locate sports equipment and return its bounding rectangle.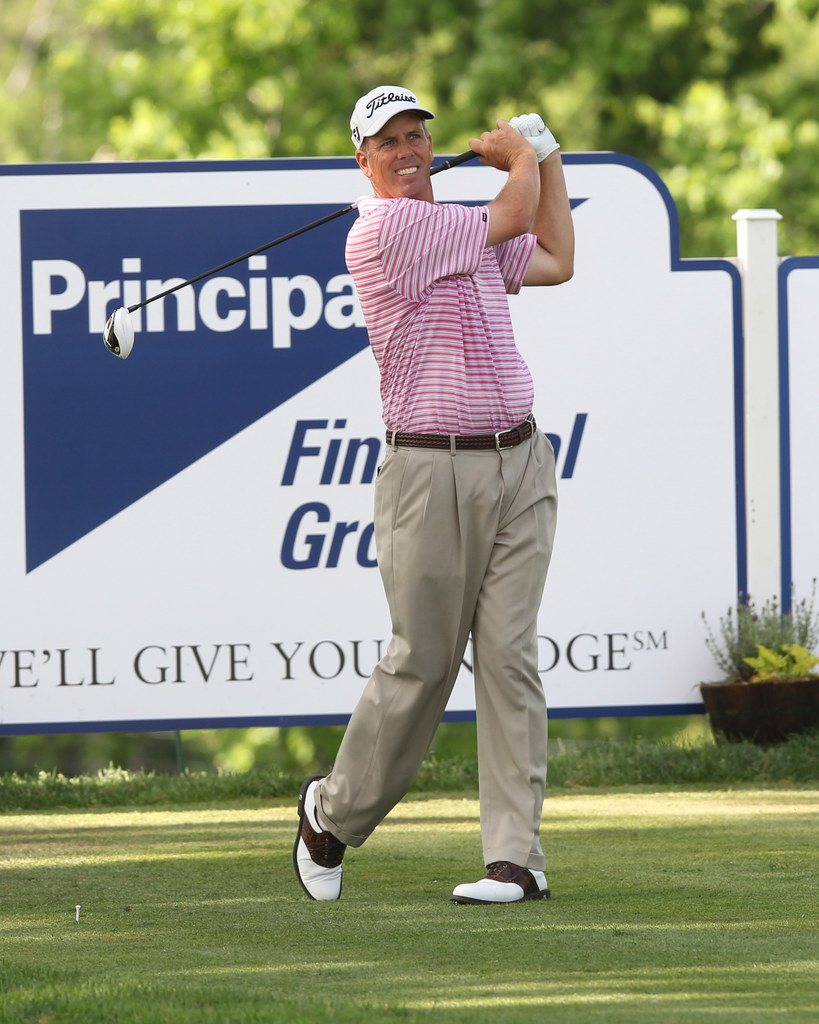
bbox(101, 147, 480, 361).
